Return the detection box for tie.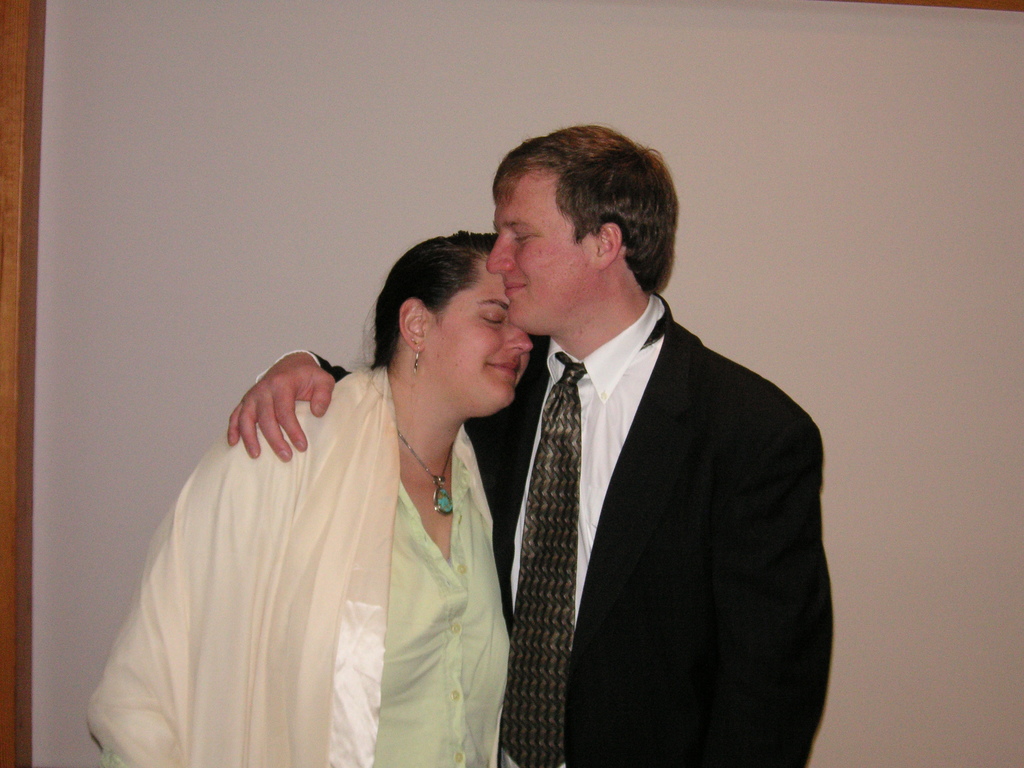
(492,360,586,767).
